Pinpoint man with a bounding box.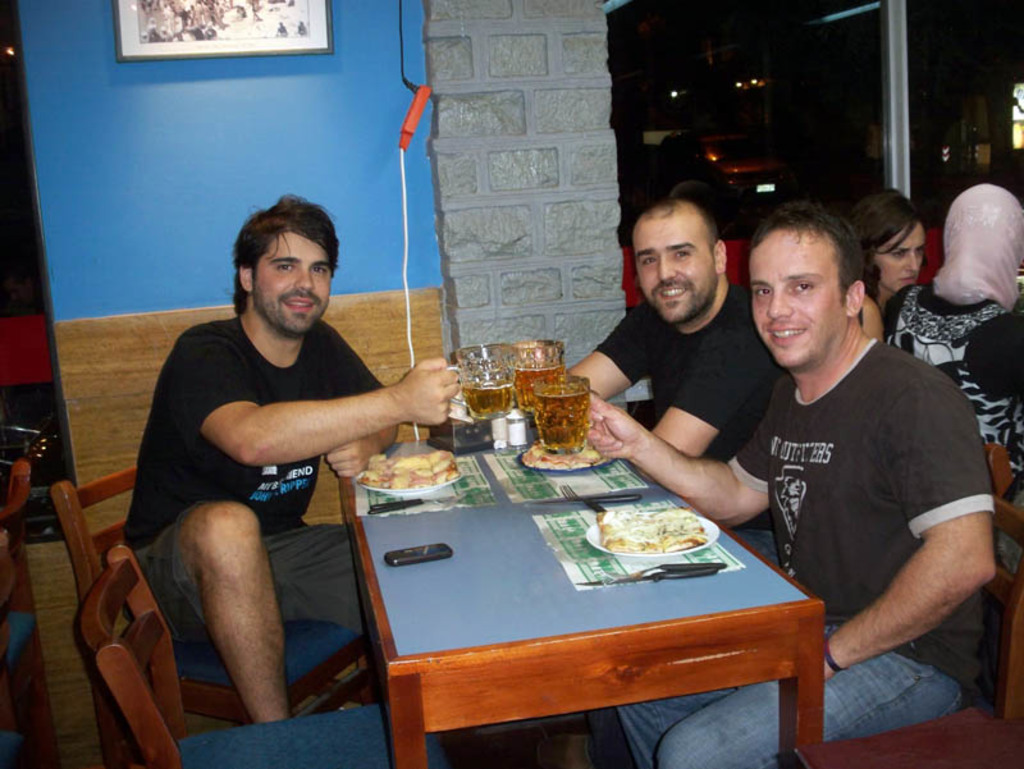
(left=710, top=194, right=1012, bottom=740).
